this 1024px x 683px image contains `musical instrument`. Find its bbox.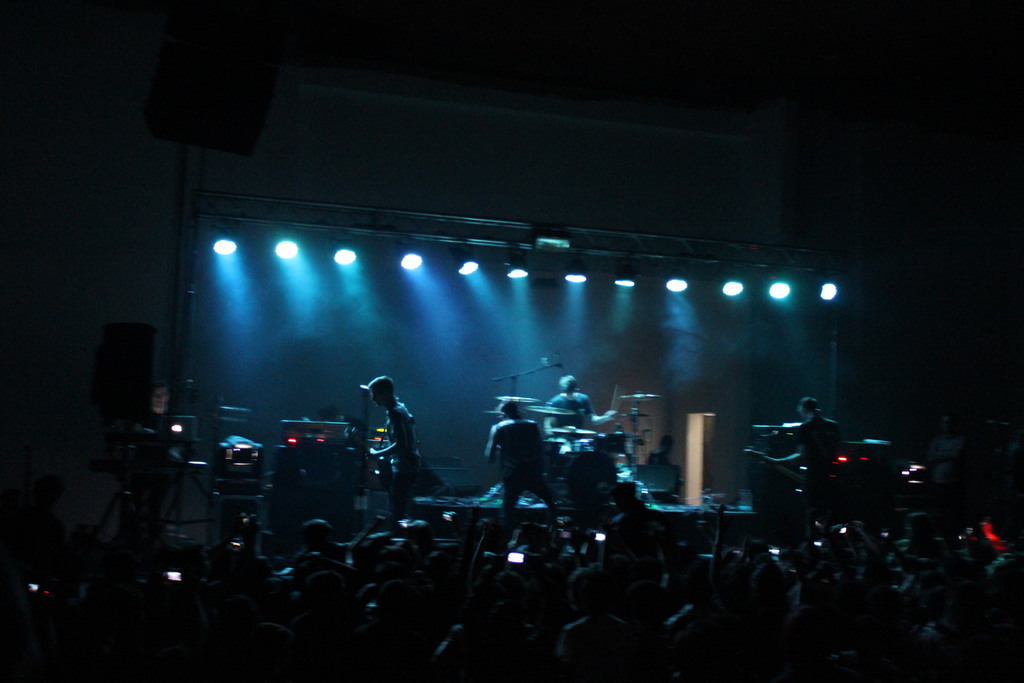
BBox(525, 399, 574, 419).
